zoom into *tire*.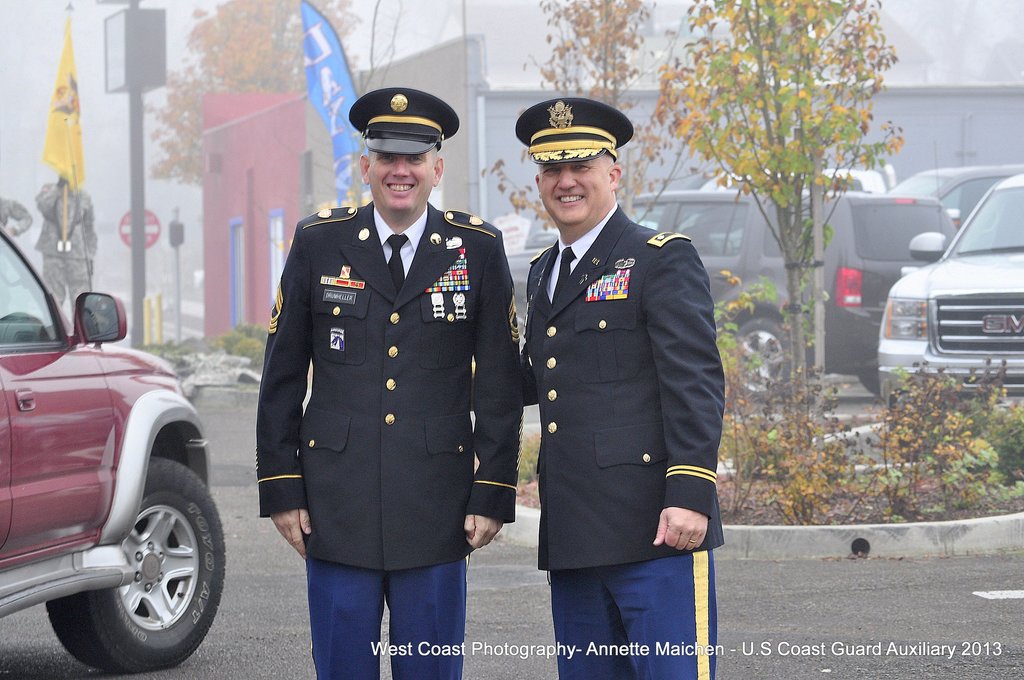
Zoom target: pyautogui.locateOnScreen(726, 316, 792, 401).
